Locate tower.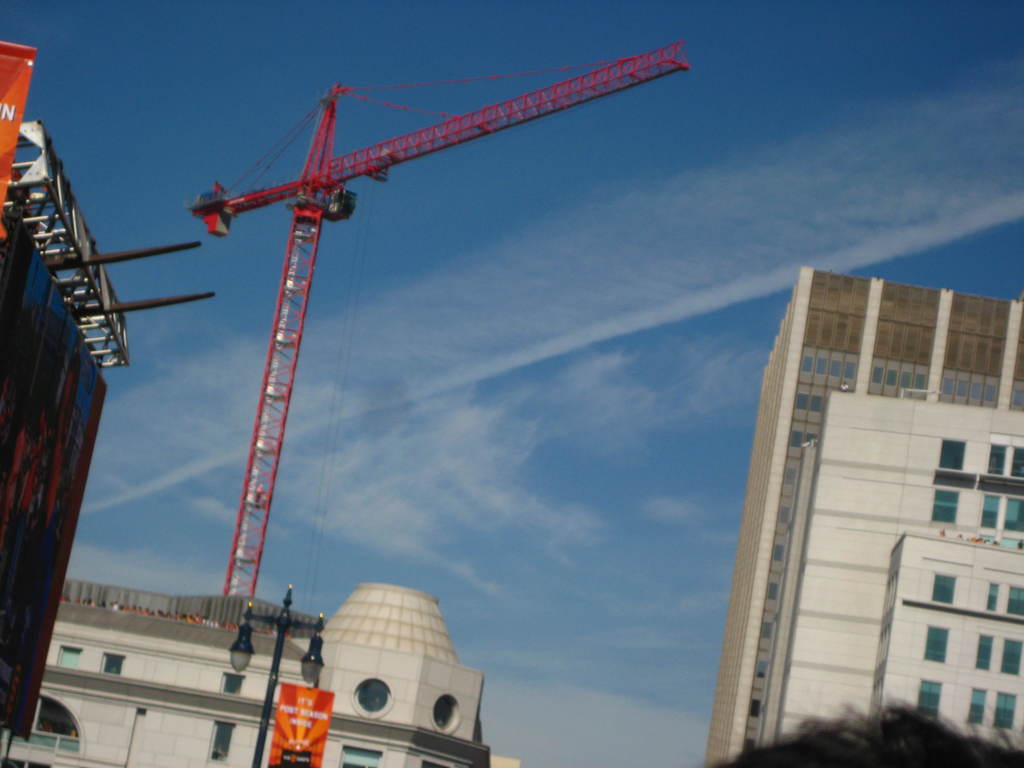
Bounding box: <bbox>703, 266, 1023, 767</bbox>.
